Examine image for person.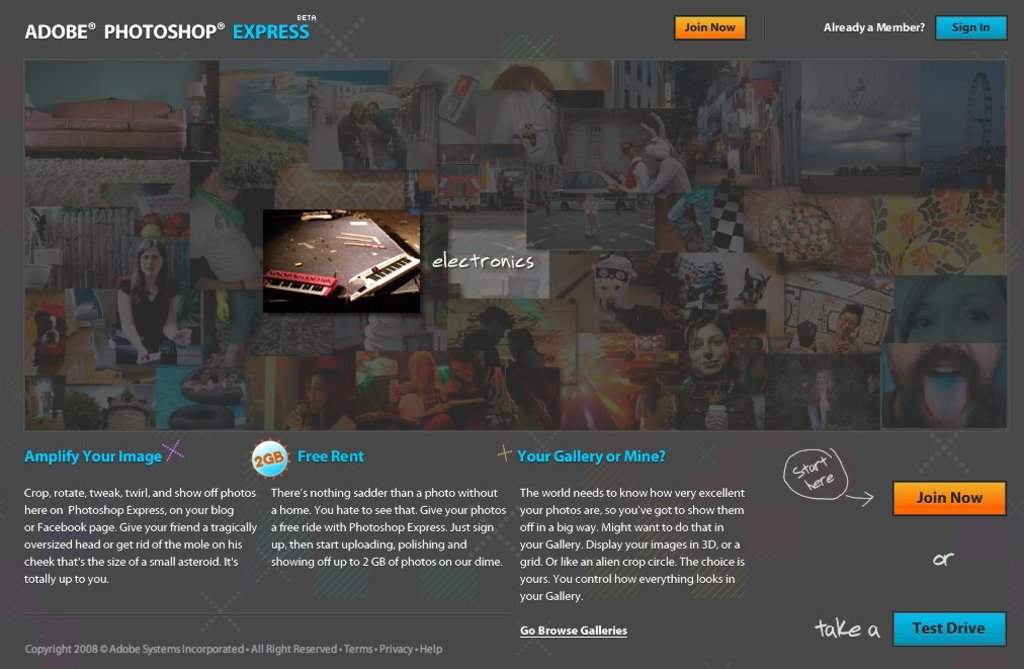
Examination result: [621, 141, 649, 193].
